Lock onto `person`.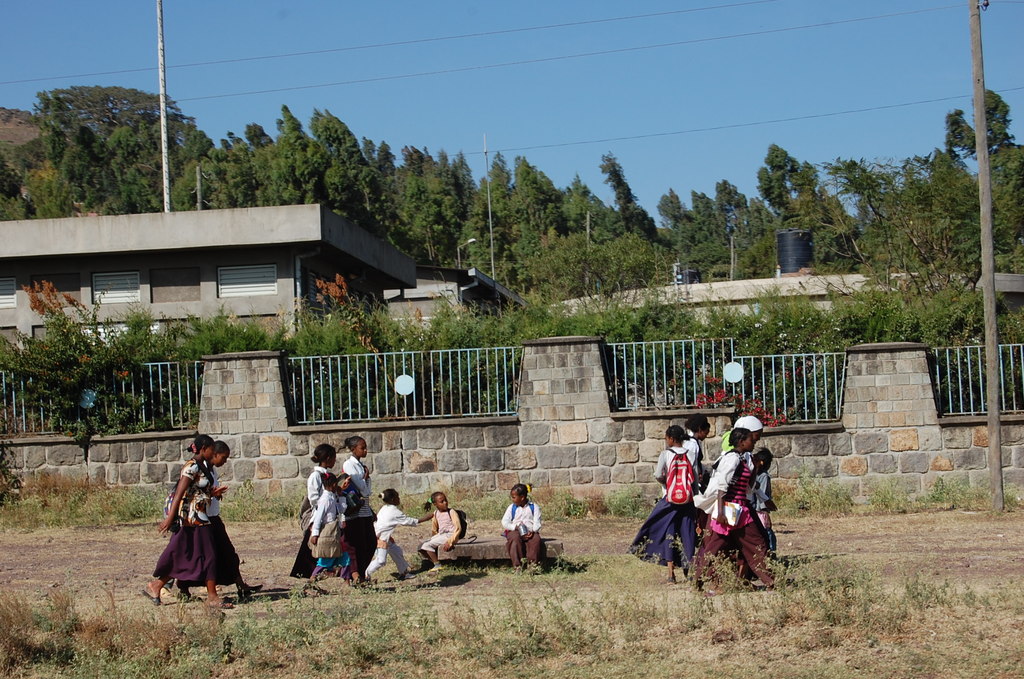
Locked: 366 485 436 580.
